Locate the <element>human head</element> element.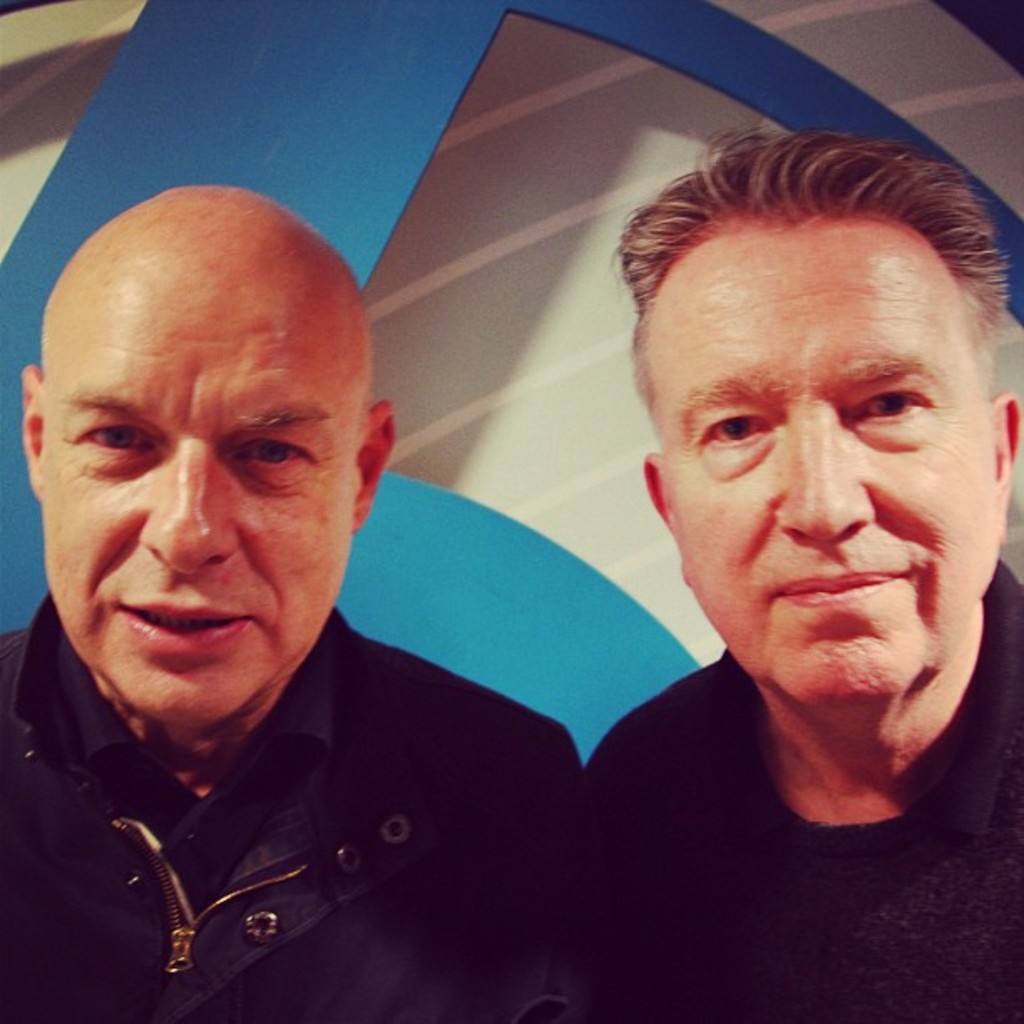
Element bbox: (17,186,403,726).
